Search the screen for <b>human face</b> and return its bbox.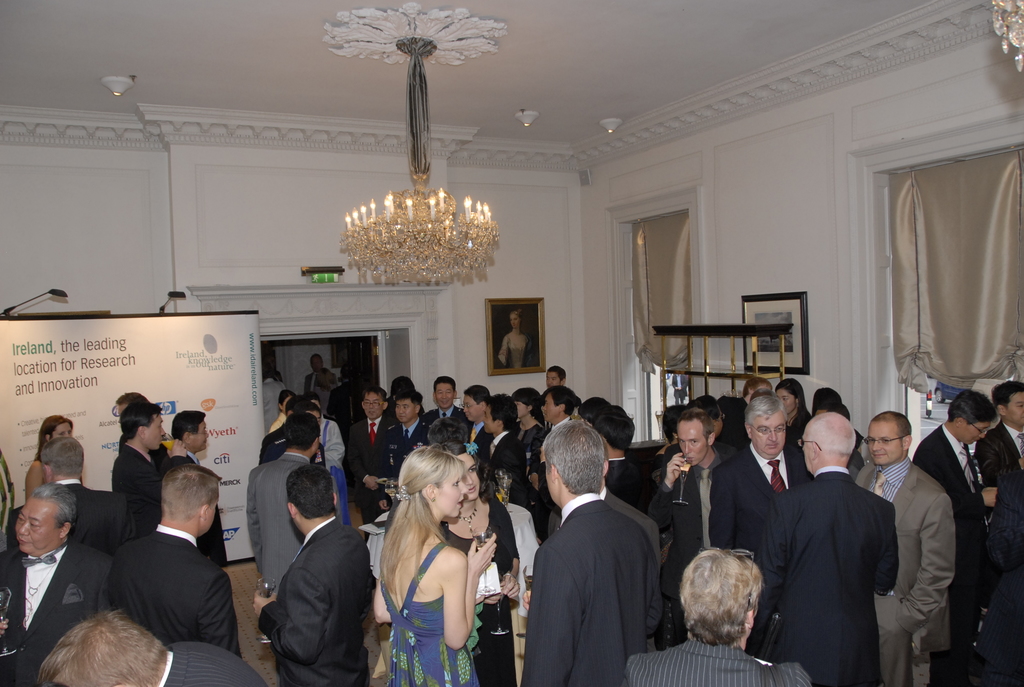
Found: [left=204, top=505, right=220, bottom=537].
